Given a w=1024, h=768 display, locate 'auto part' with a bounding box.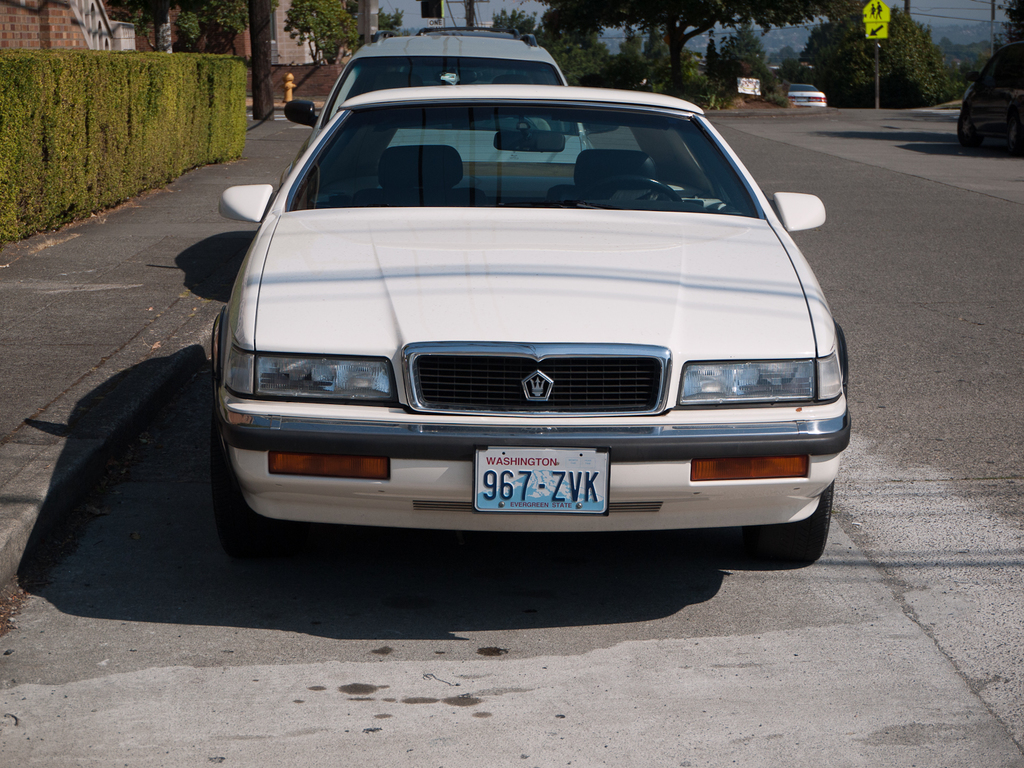
Located: select_region(214, 173, 290, 227).
